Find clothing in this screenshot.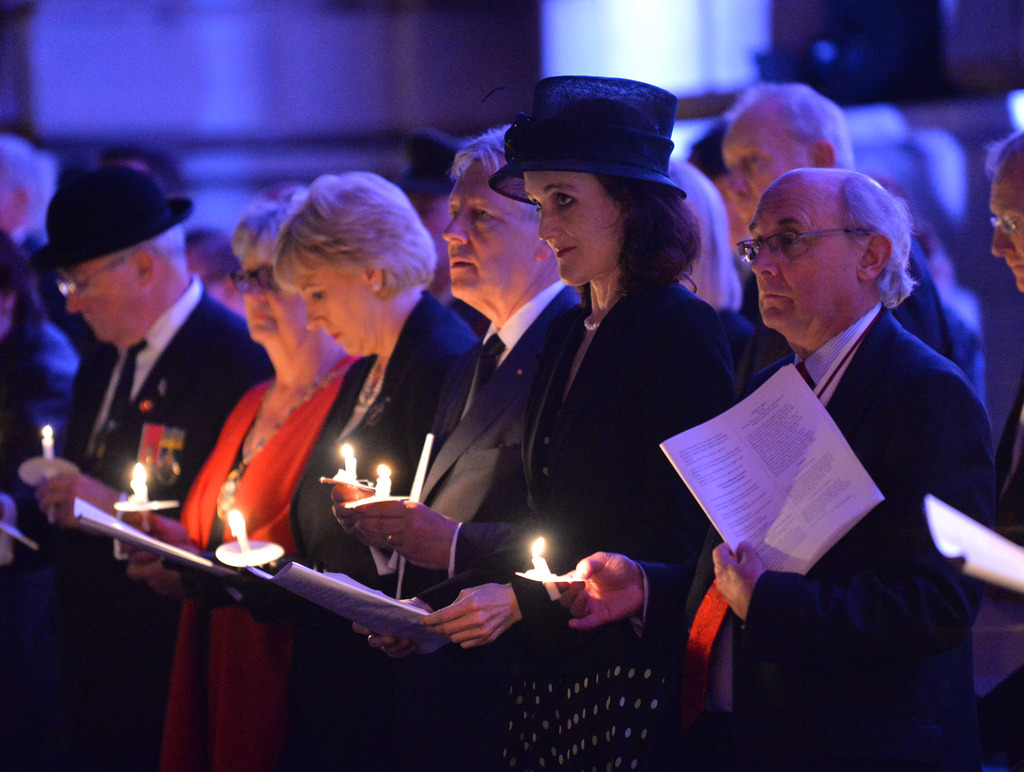
The bounding box for clothing is region(411, 280, 738, 771).
